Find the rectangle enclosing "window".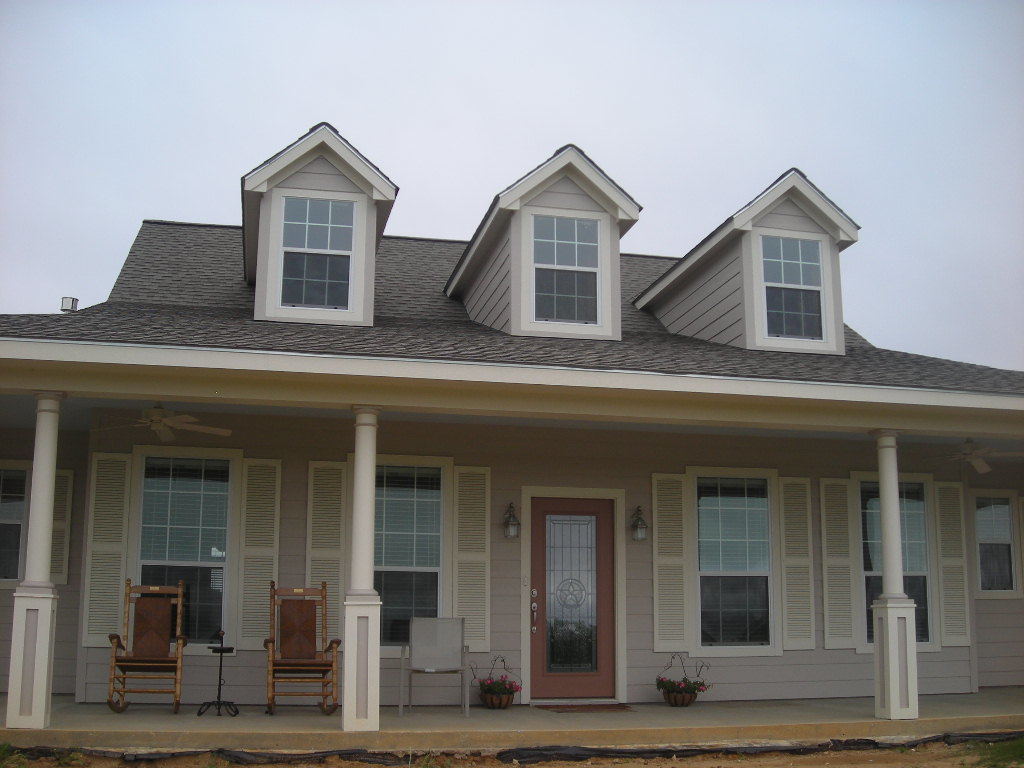
80,442,278,652.
